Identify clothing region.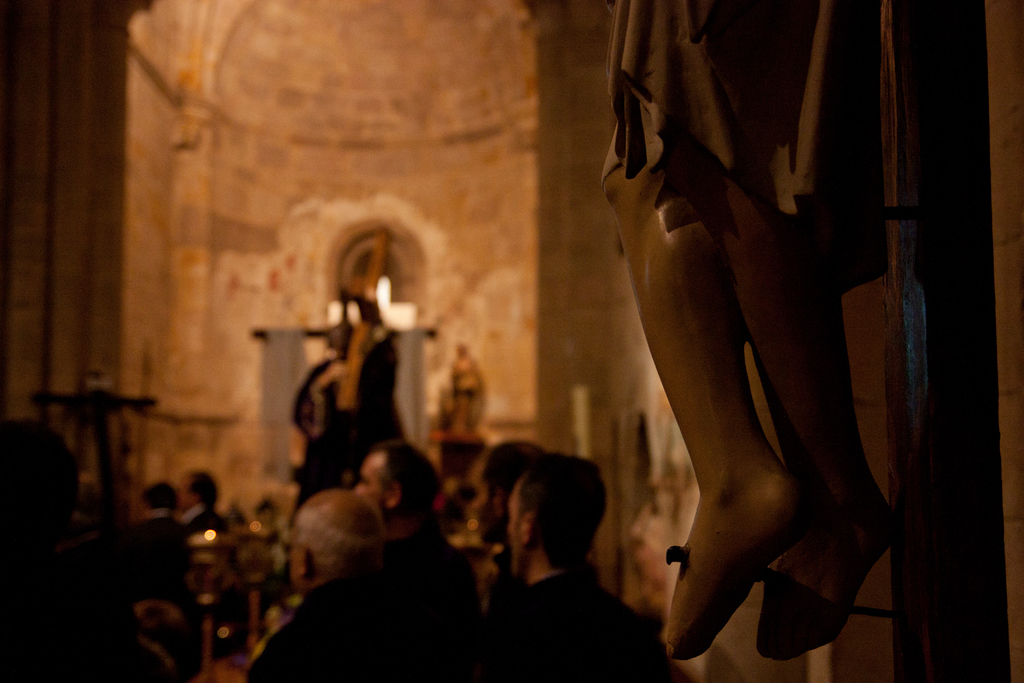
Region: Rect(251, 574, 407, 682).
